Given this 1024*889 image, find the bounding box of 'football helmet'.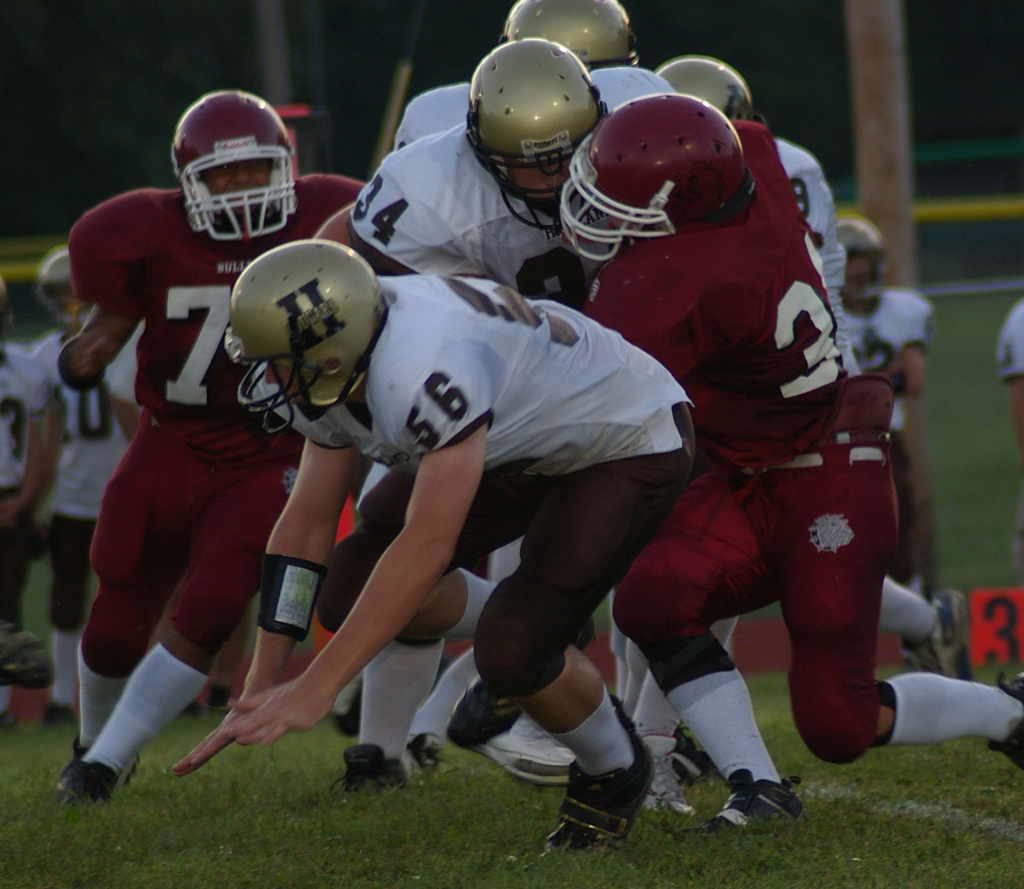
(559,88,753,272).
